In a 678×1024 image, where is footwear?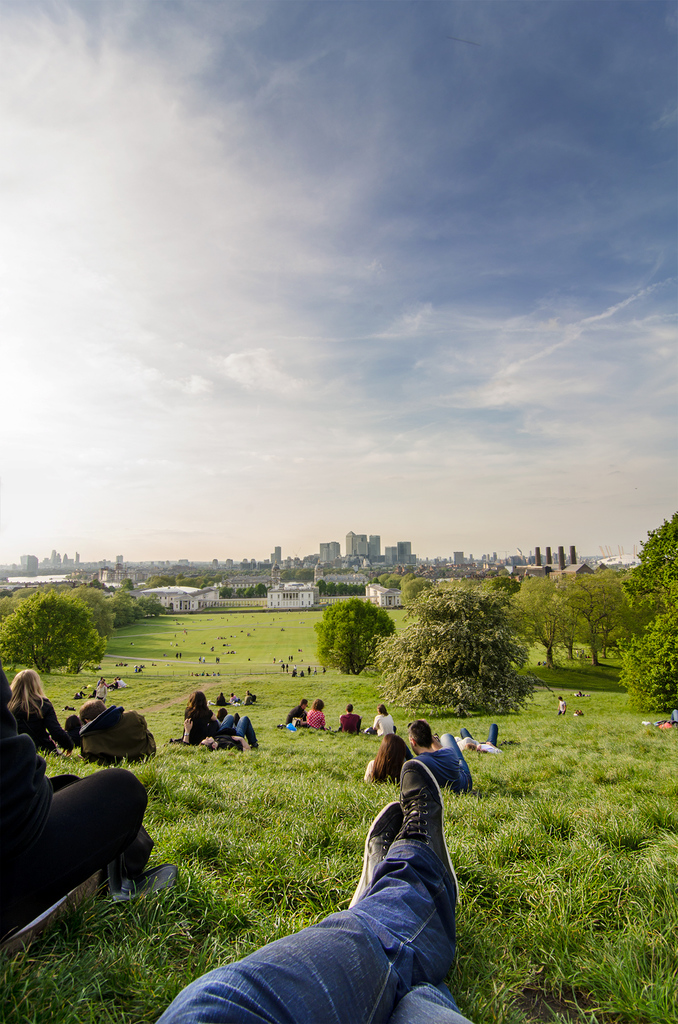
{"x1": 398, "y1": 762, "x2": 455, "y2": 892}.
